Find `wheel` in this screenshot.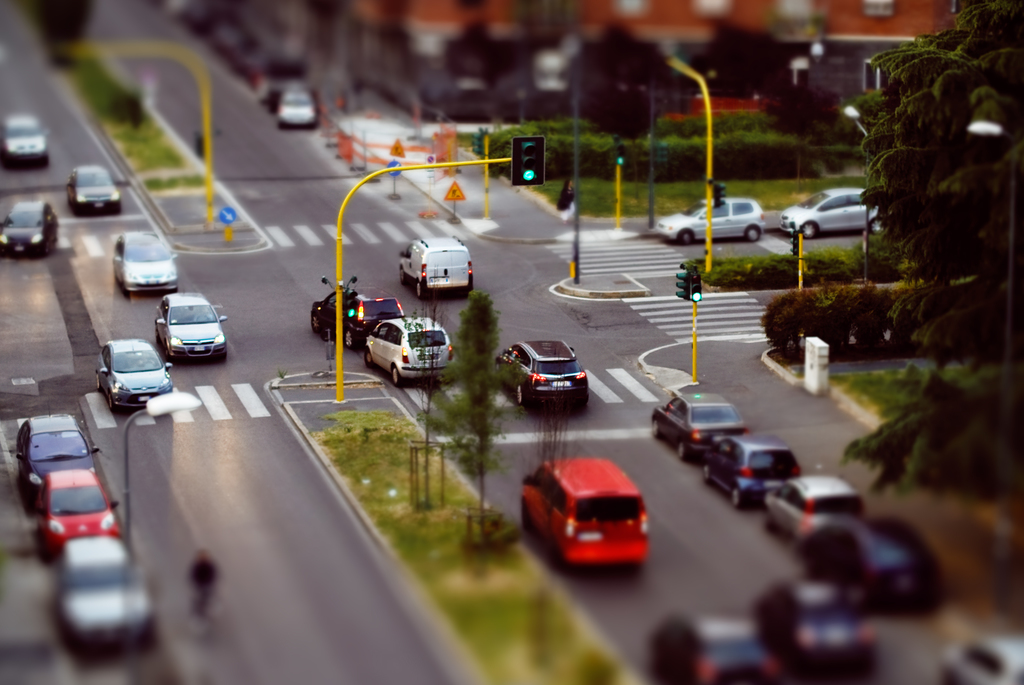
The bounding box for `wheel` is region(871, 222, 886, 238).
